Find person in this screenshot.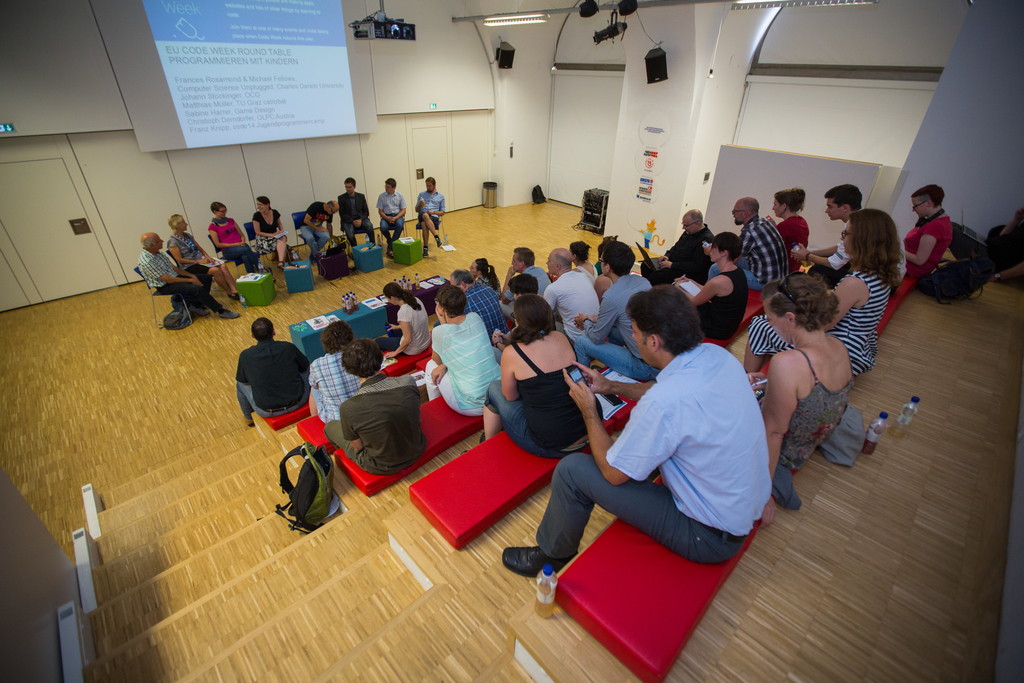
The bounding box for person is bbox=(375, 176, 406, 259).
